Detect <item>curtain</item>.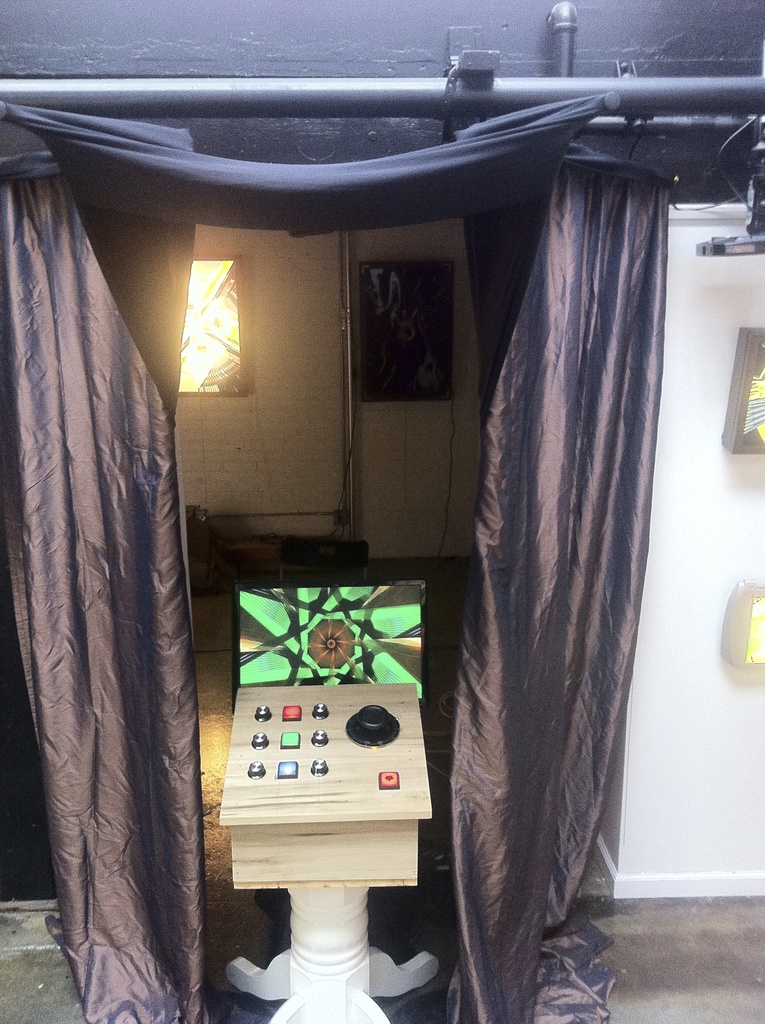
Detected at x1=0, y1=87, x2=202, y2=1023.
